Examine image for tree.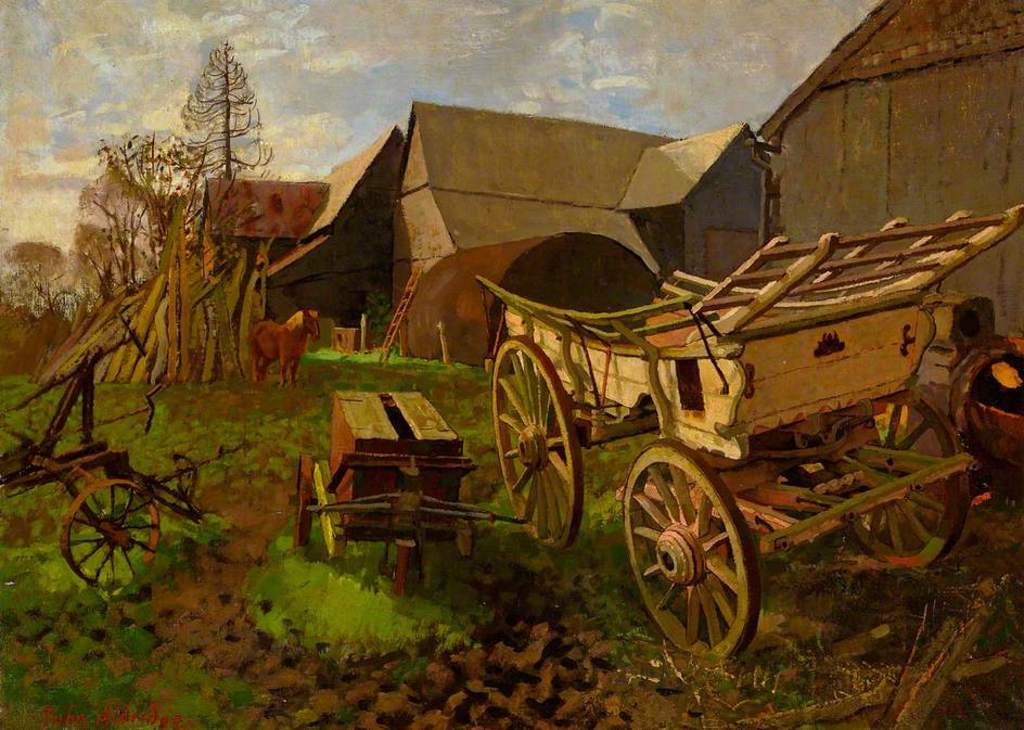
Examination result: {"left": 4, "top": 119, "right": 196, "bottom": 311}.
